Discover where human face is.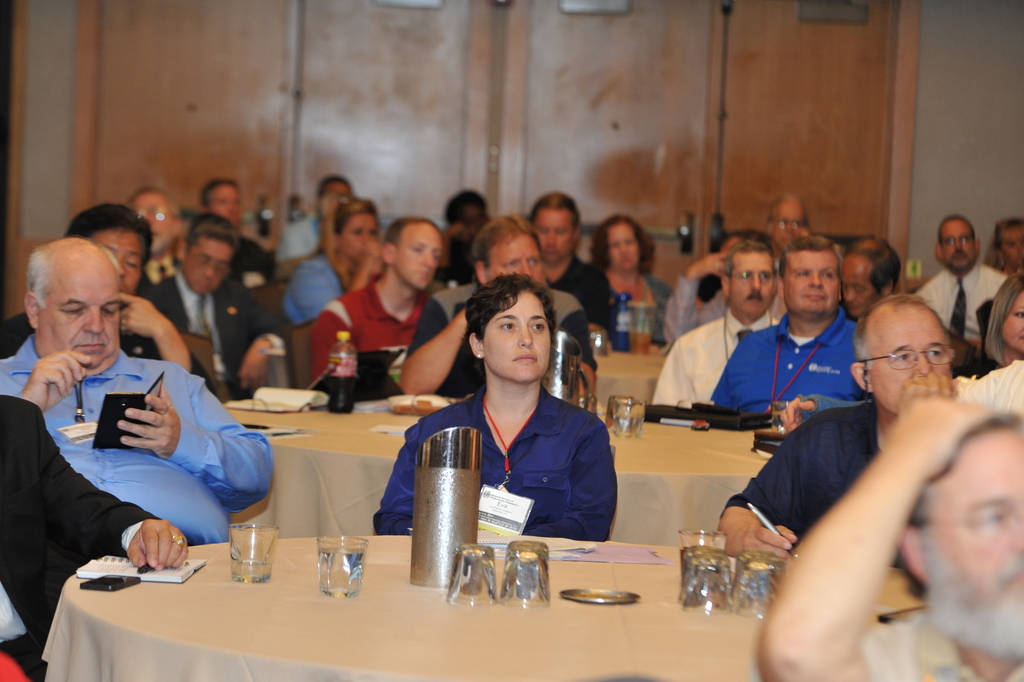
Discovered at (393,232,441,293).
